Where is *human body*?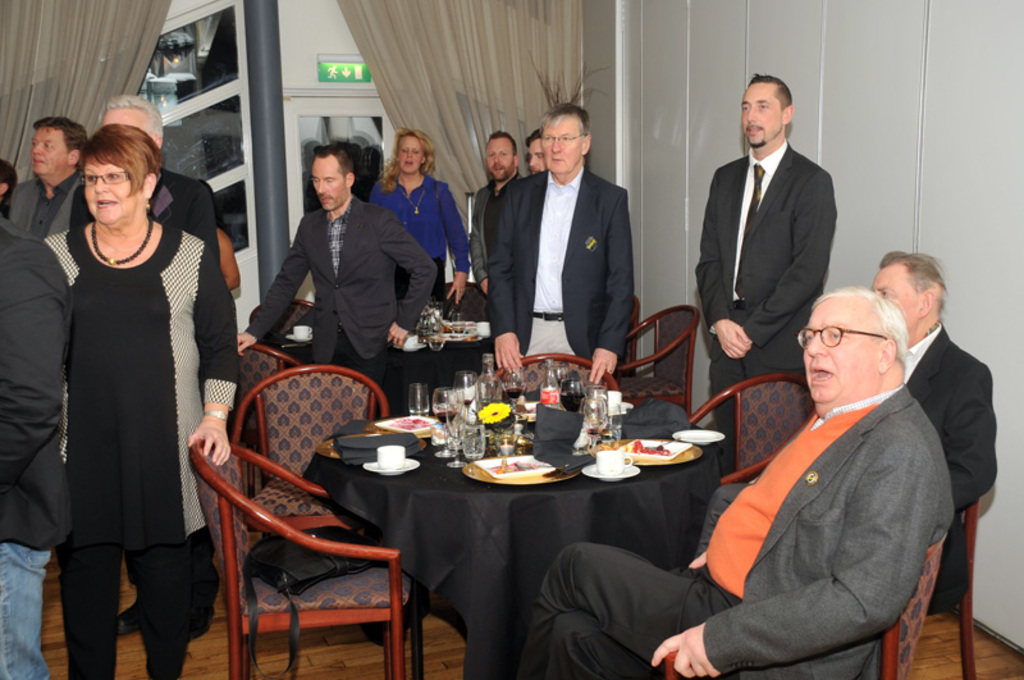
872:248:1006:598.
